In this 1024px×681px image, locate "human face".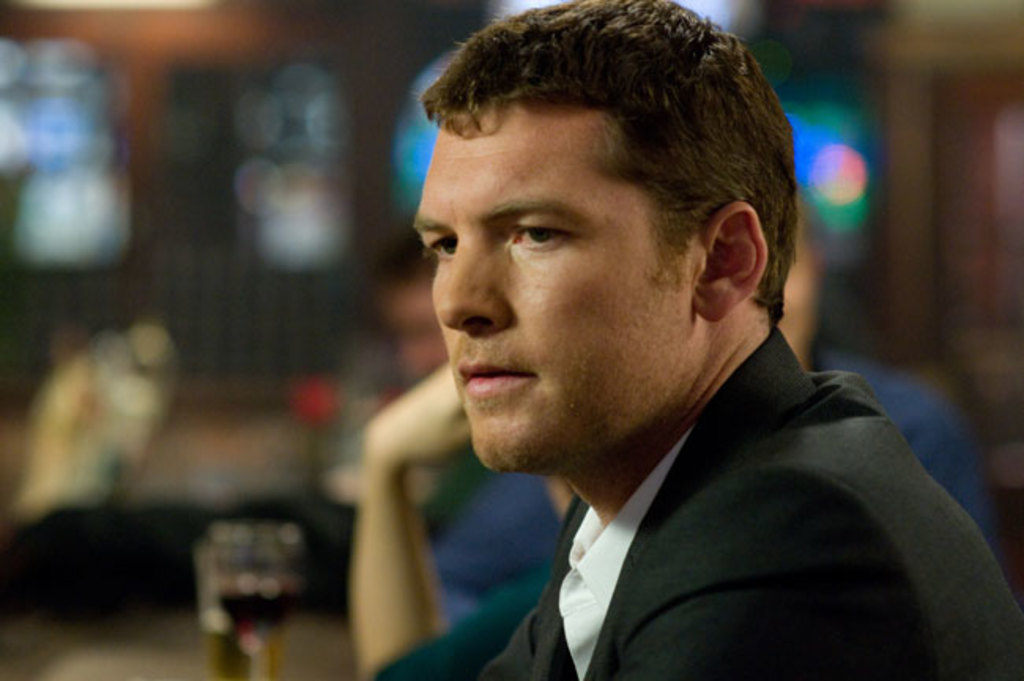
Bounding box: left=405, top=102, right=696, bottom=478.
